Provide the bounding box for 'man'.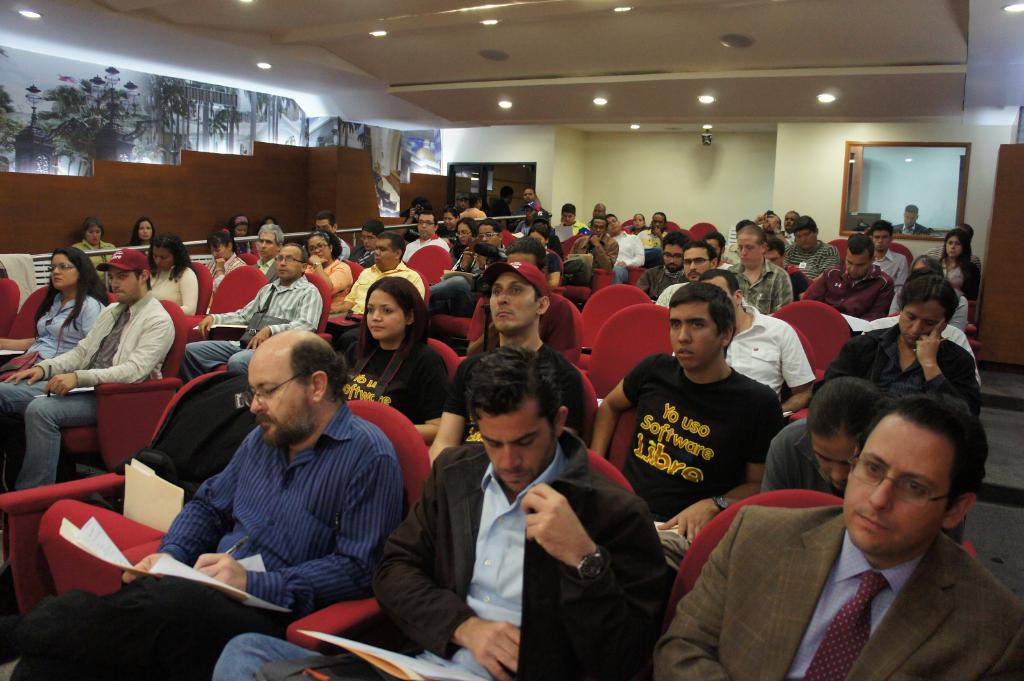
{"x1": 566, "y1": 216, "x2": 620, "y2": 268}.
